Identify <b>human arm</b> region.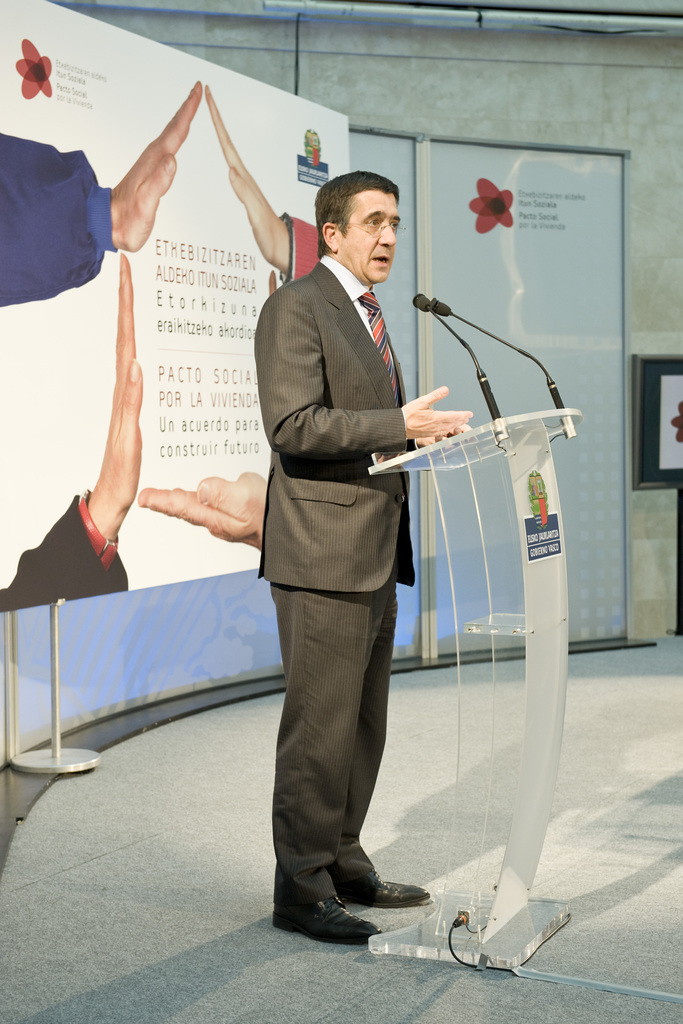
Region: rect(0, 245, 131, 600).
